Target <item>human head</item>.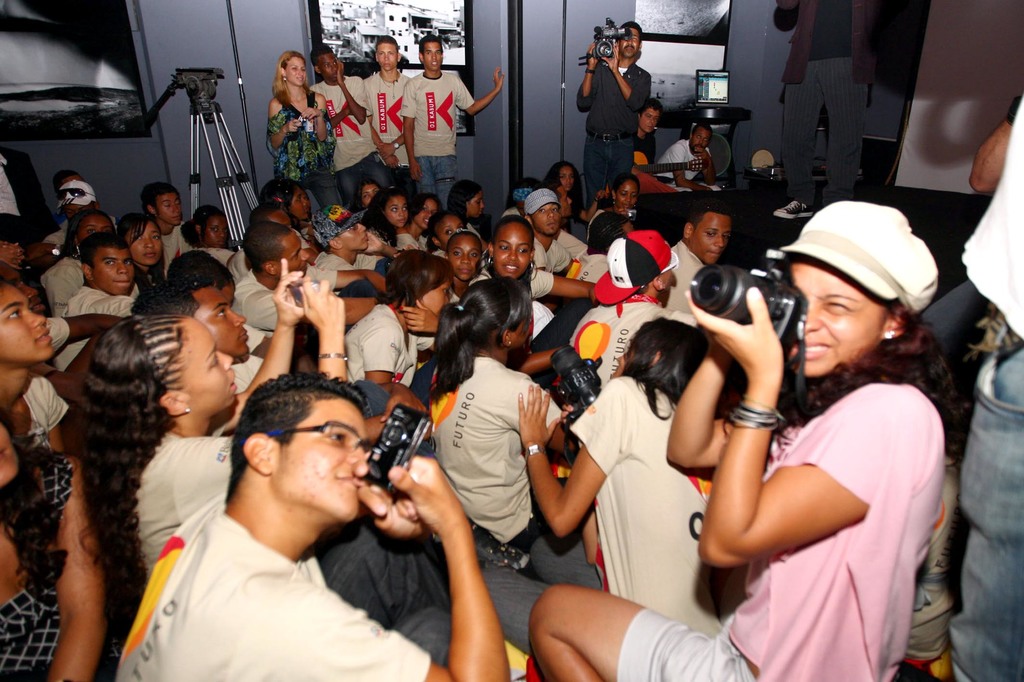
Target region: bbox=(230, 367, 368, 524).
